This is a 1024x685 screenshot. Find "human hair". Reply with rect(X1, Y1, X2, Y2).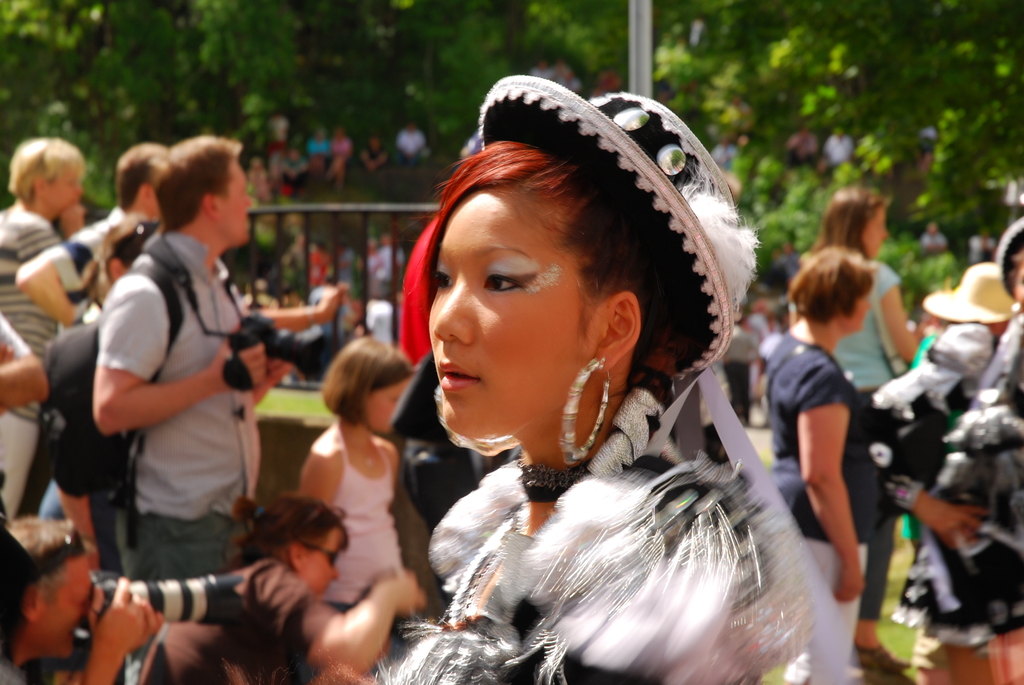
rect(786, 248, 879, 325).
